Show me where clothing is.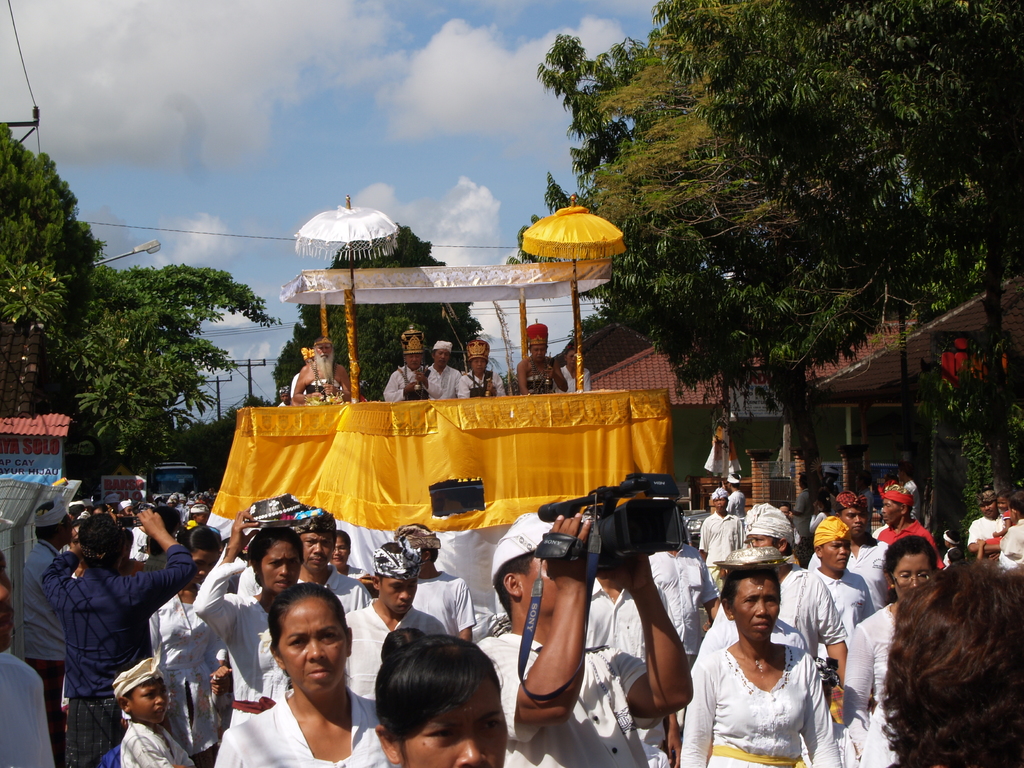
clothing is at locate(0, 651, 55, 767).
